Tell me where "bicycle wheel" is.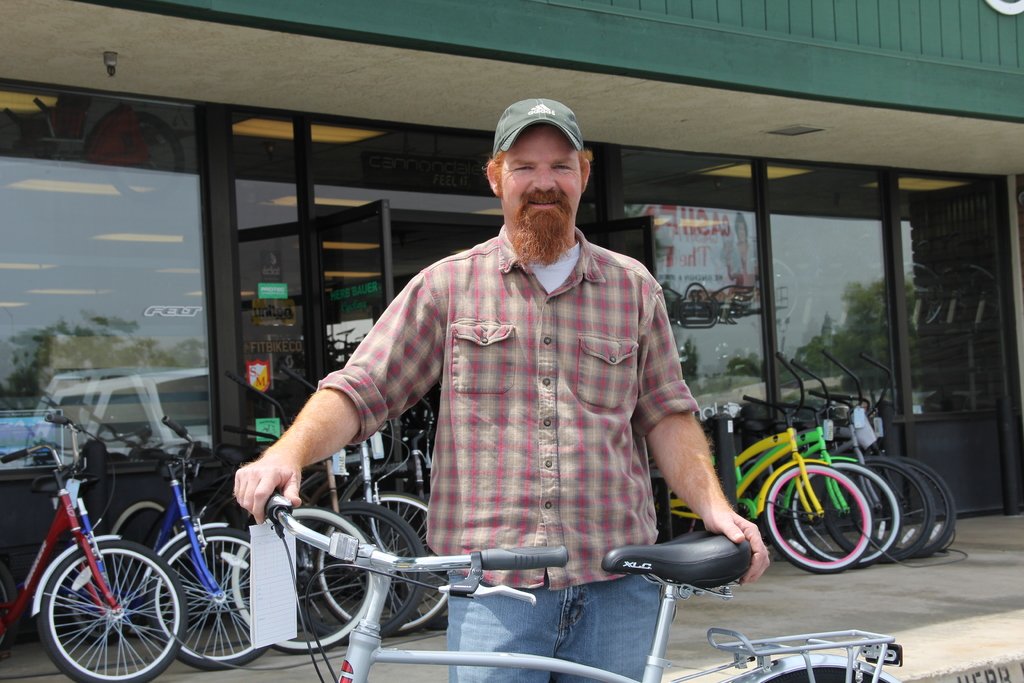
"bicycle wheel" is at {"x1": 38, "y1": 541, "x2": 187, "y2": 682}.
